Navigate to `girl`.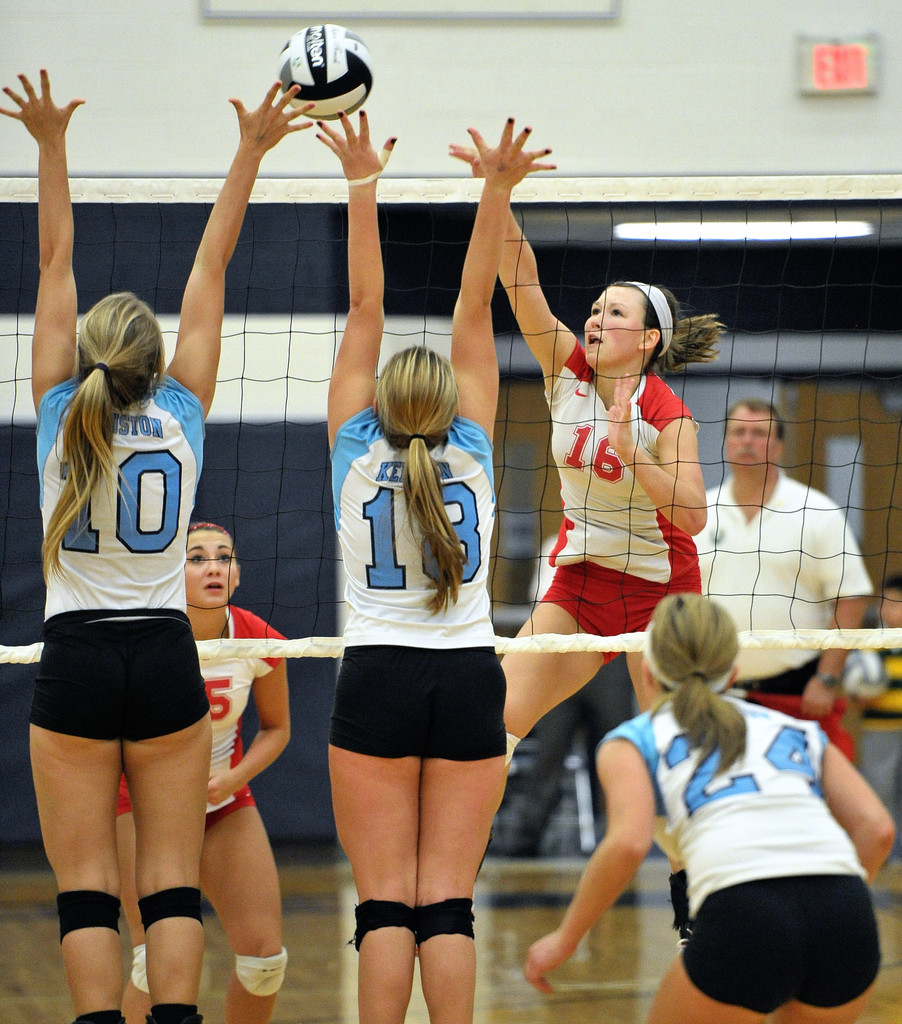
Navigation target: x1=108 y1=515 x2=292 y2=1021.
